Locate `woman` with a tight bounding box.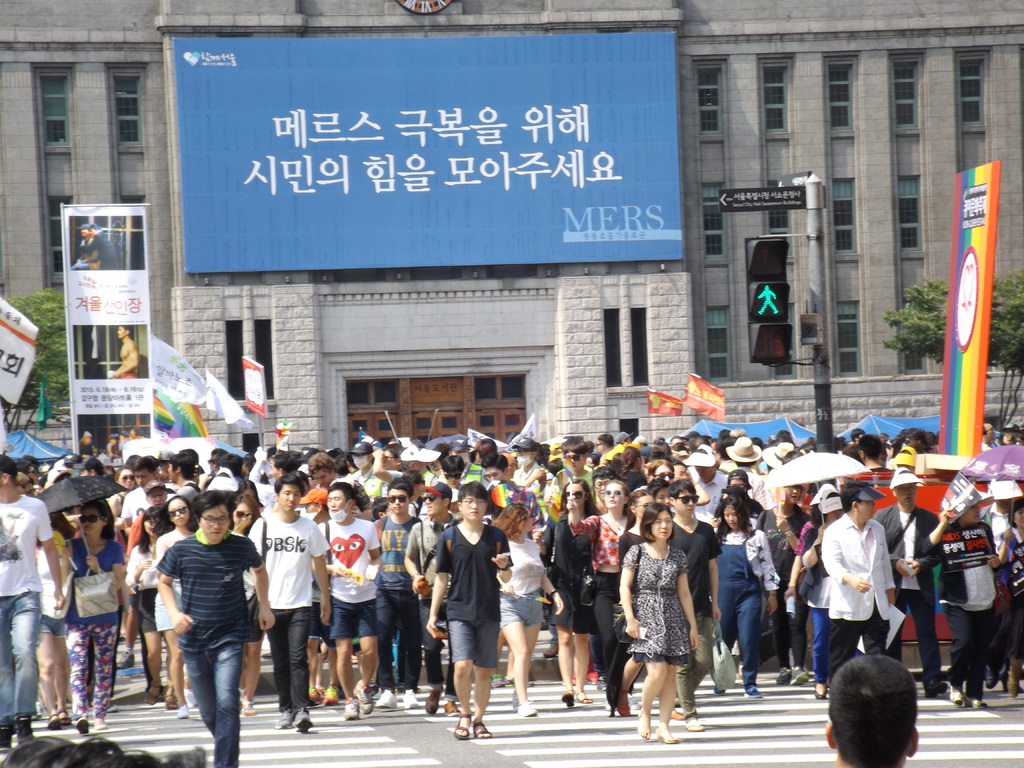
l=564, t=476, r=629, b=719.
